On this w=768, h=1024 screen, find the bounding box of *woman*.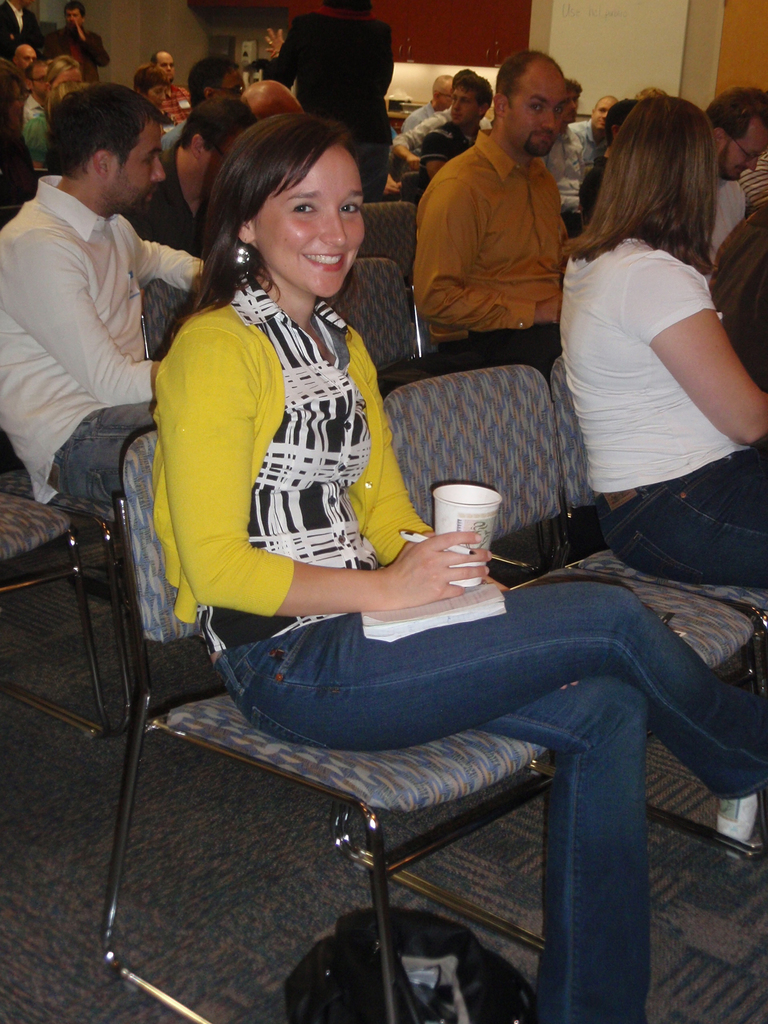
Bounding box: detection(145, 113, 767, 1023).
